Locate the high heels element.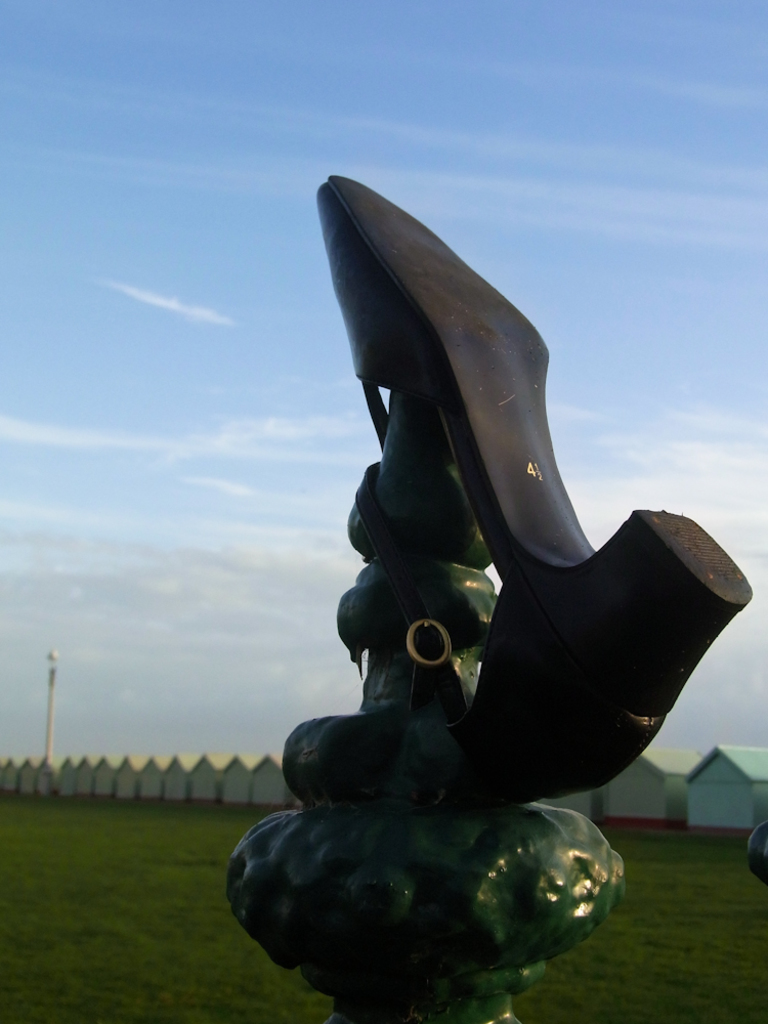
Element bbox: select_region(323, 178, 749, 800).
